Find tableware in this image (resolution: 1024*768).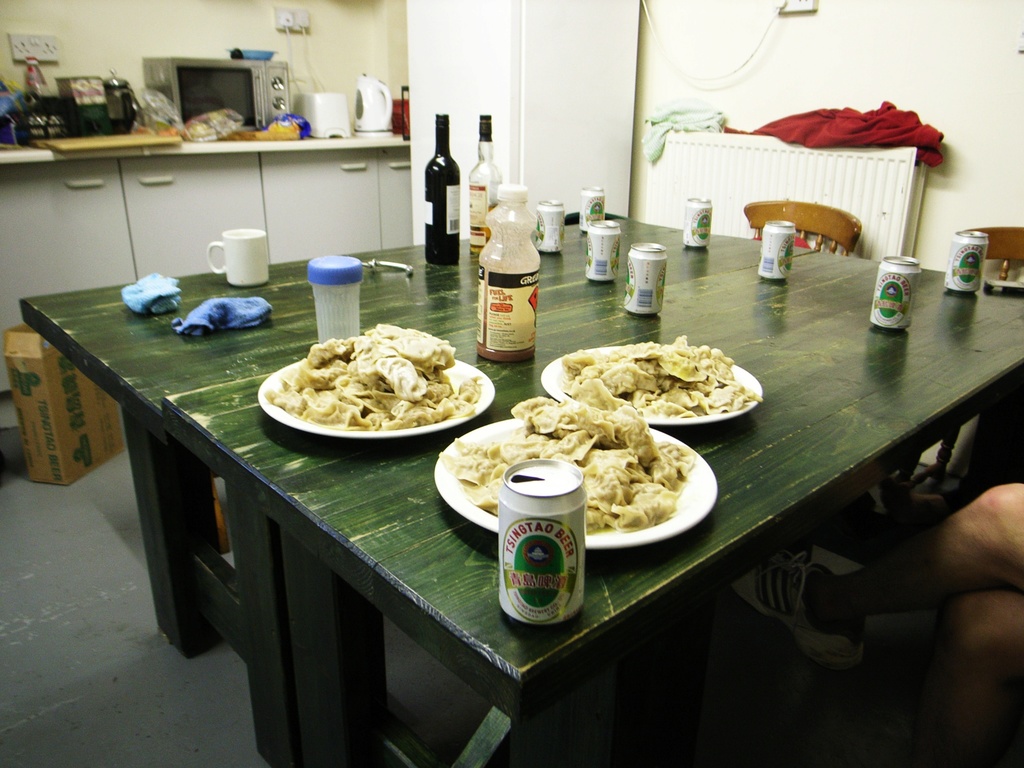
x1=541, y1=343, x2=764, y2=425.
